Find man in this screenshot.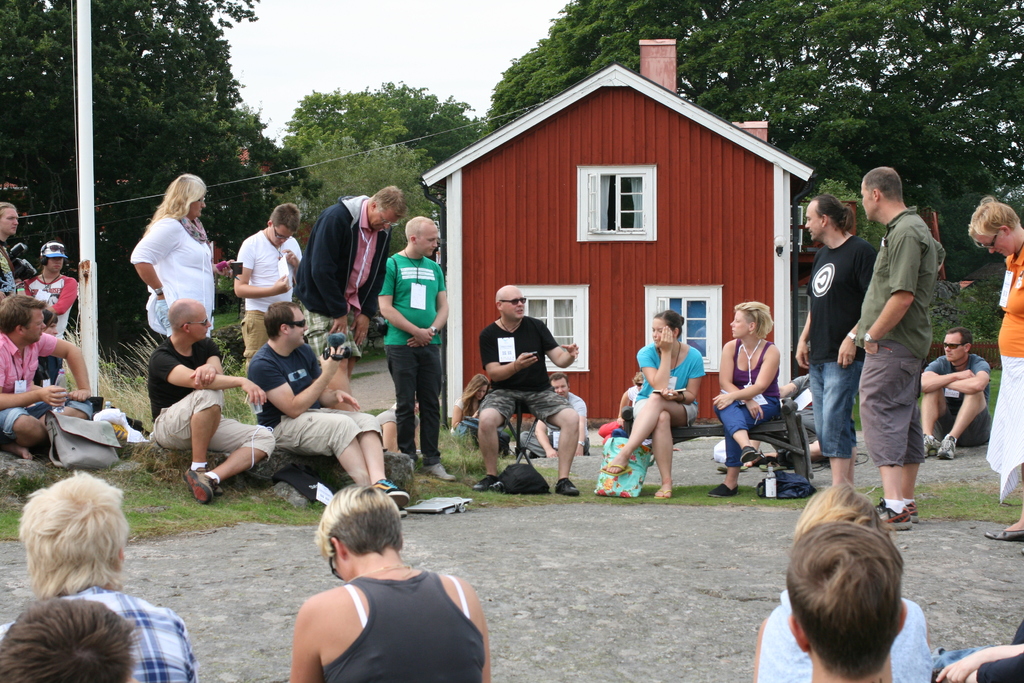
The bounding box for man is 0:292:95:462.
